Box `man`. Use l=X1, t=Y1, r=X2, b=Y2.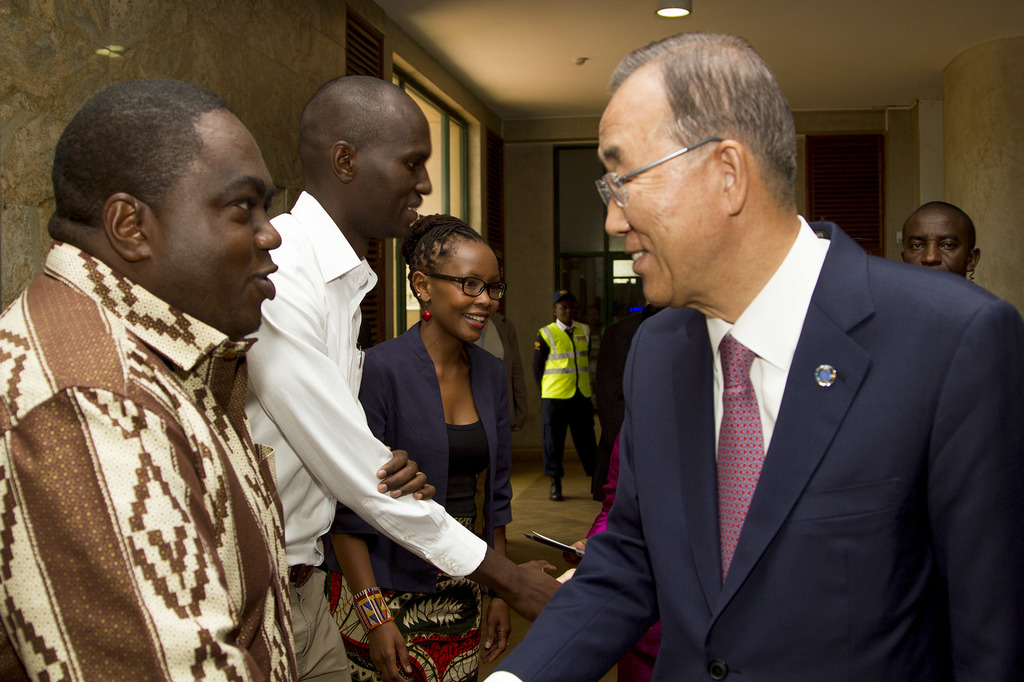
l=530, t=296, r=613, b=508.
